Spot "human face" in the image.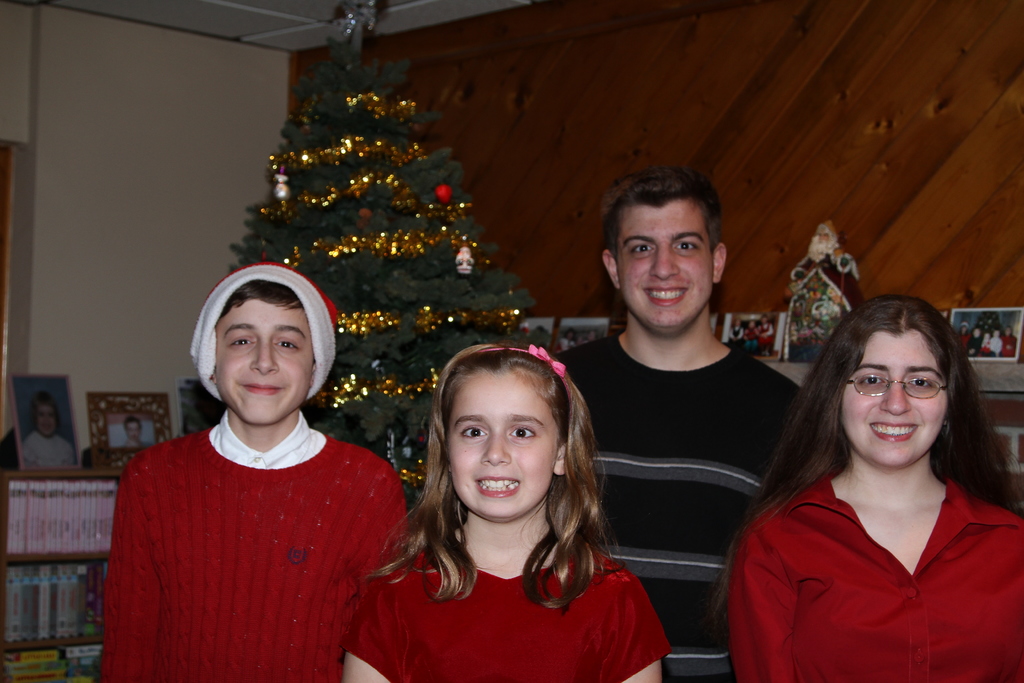
"human face" found at 838 328 948 471.
